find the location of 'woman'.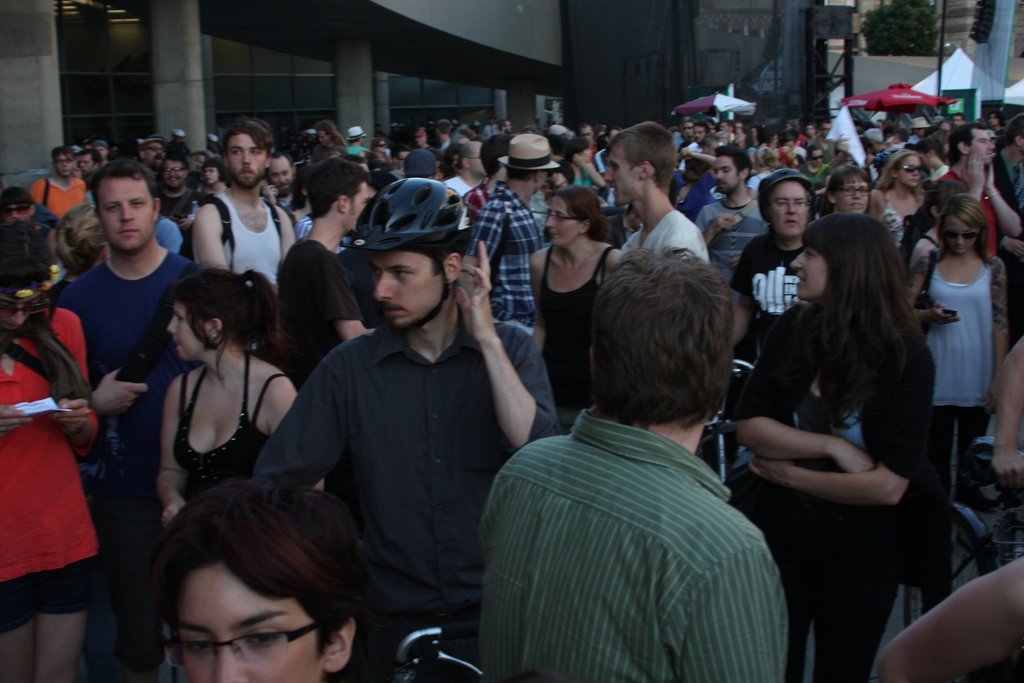
Location: <box>874,147,931,252</box>.
